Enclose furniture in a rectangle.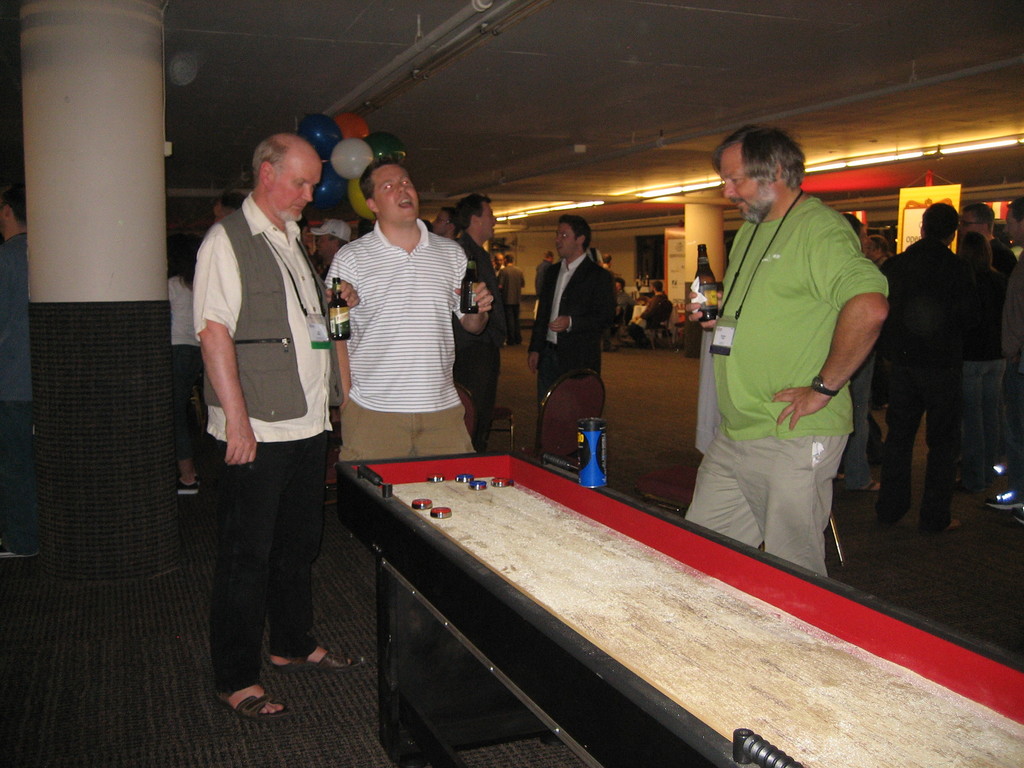
334 452 1023 767.
